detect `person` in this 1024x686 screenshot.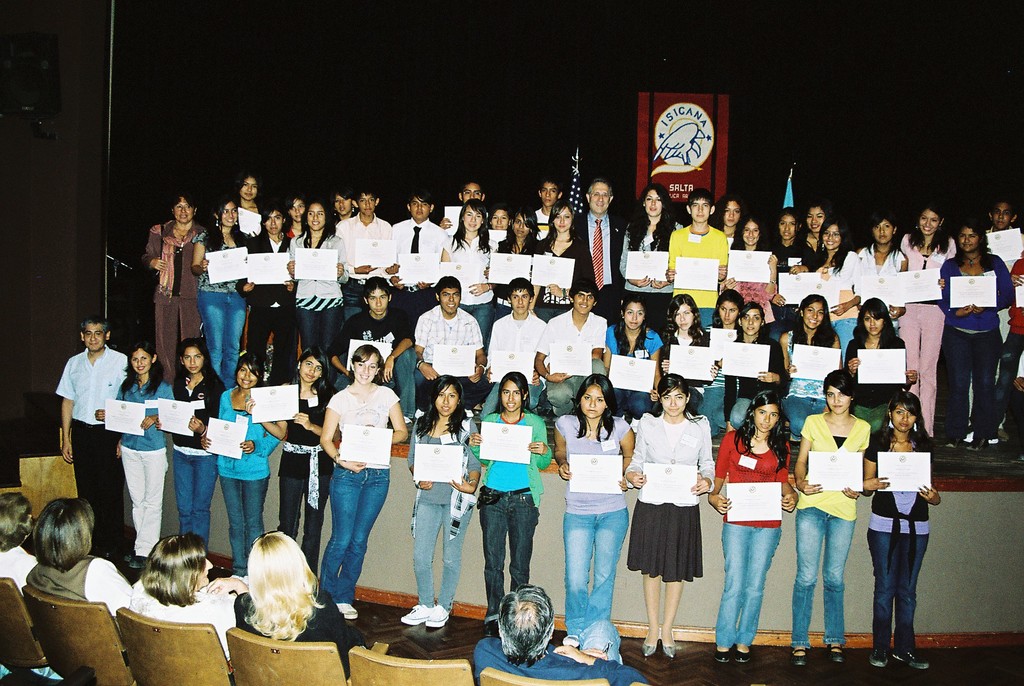
Detection: region(710, 192, 746, 249).
